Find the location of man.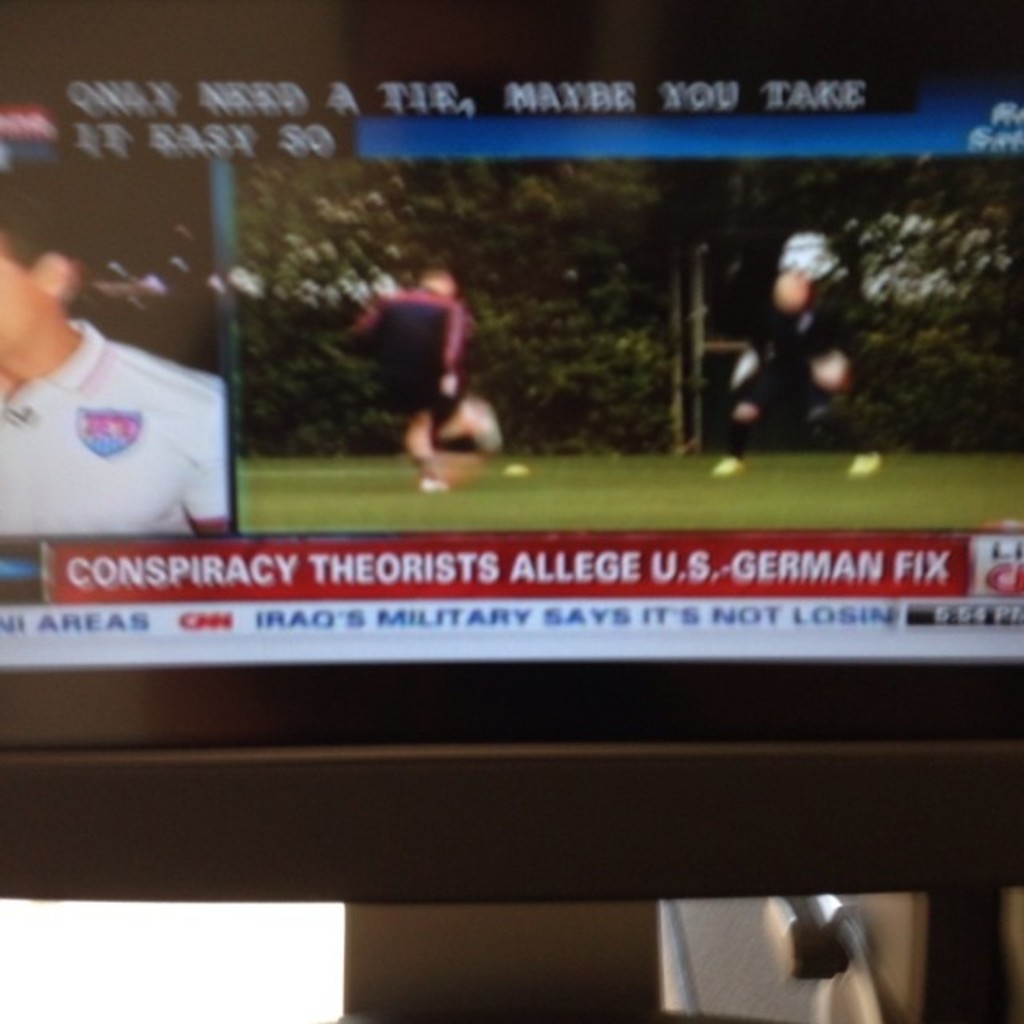
Location: <box>0,195,235,539</box>.
